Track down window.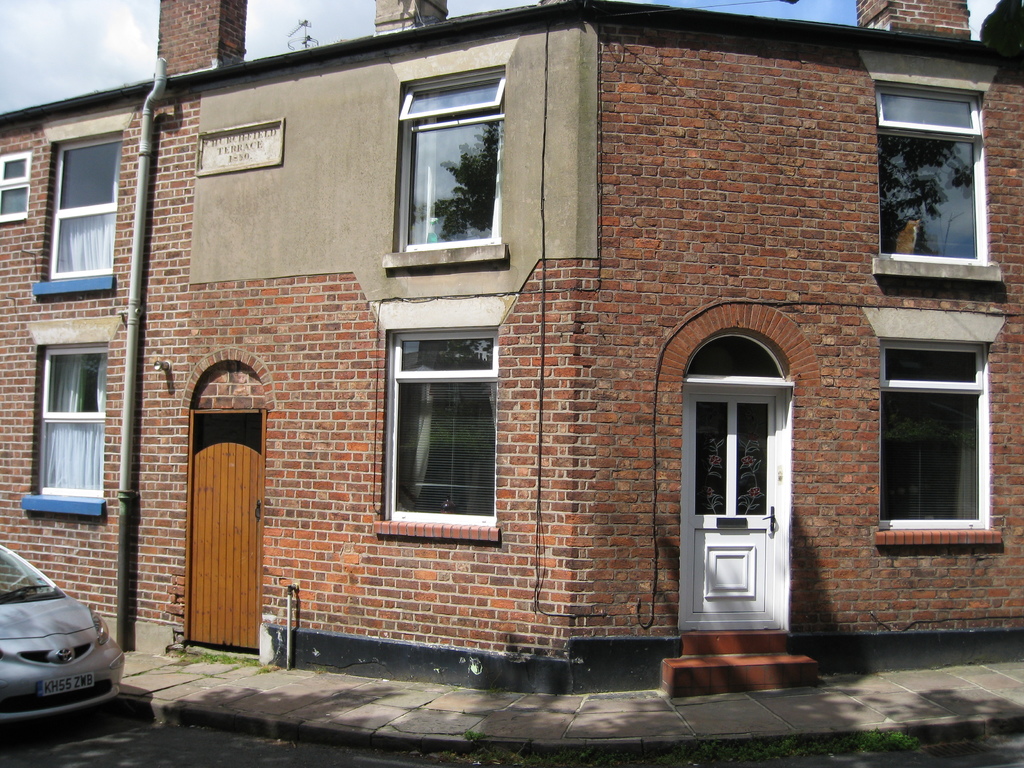
Tracked to [x1=874, y1=85, x2=991, y2=261].
